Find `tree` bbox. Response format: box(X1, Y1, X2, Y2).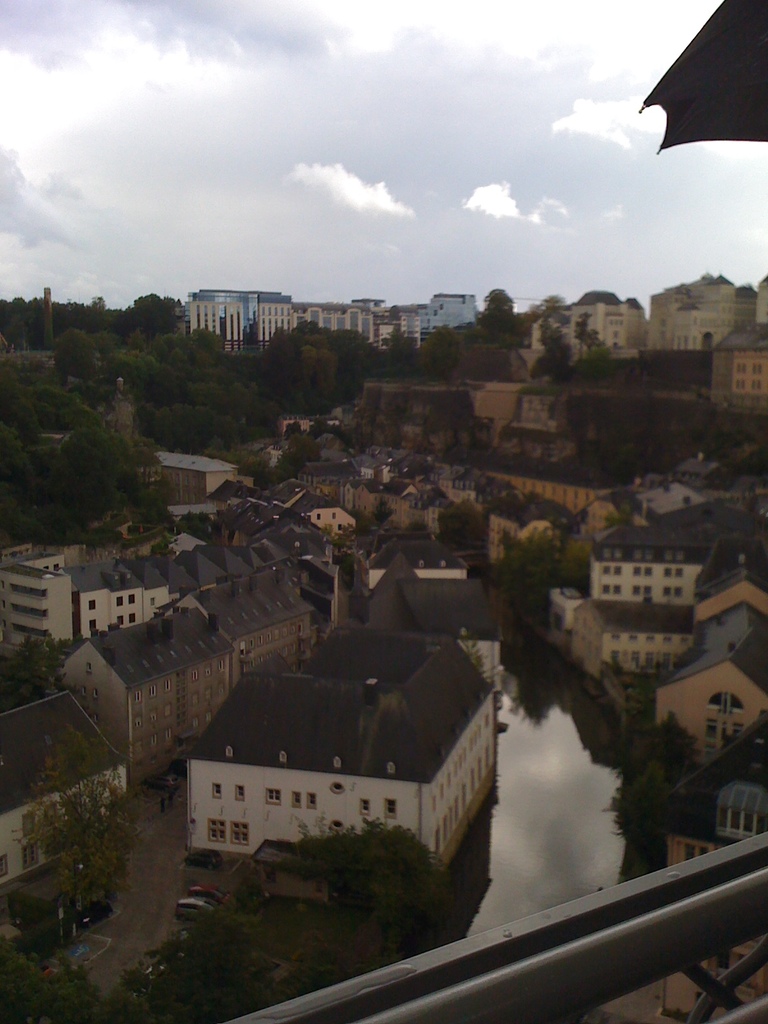
box(98, 907, 282, 1023).
